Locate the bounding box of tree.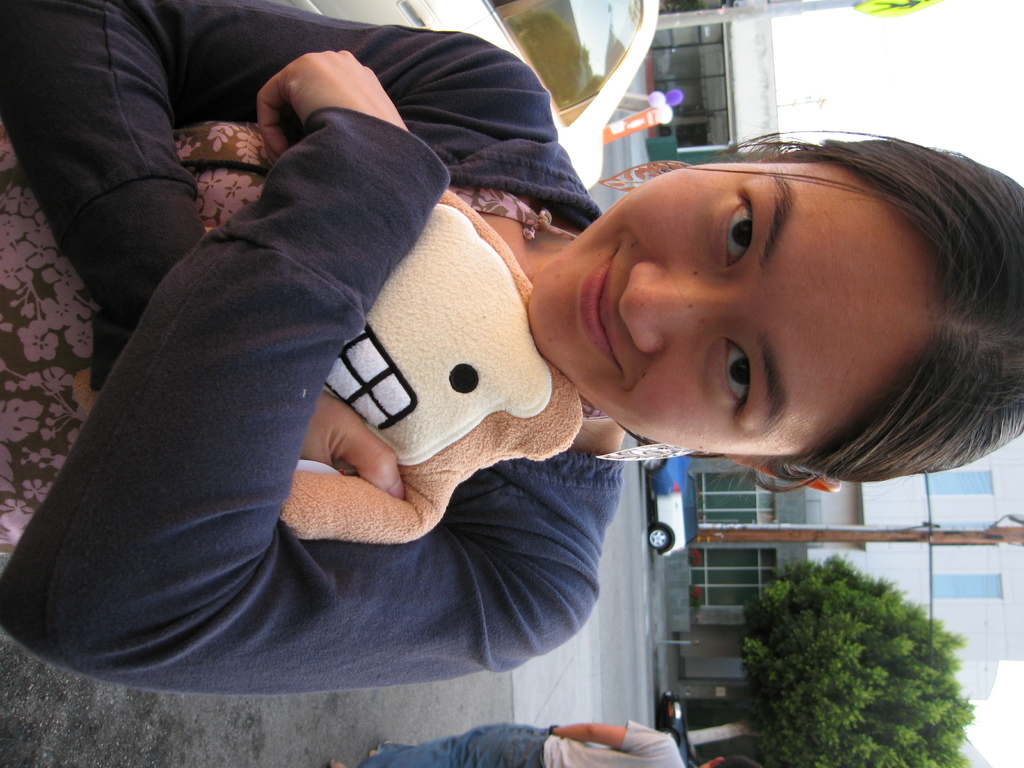
Bounding box: crop(676, 508, 993, 739).
